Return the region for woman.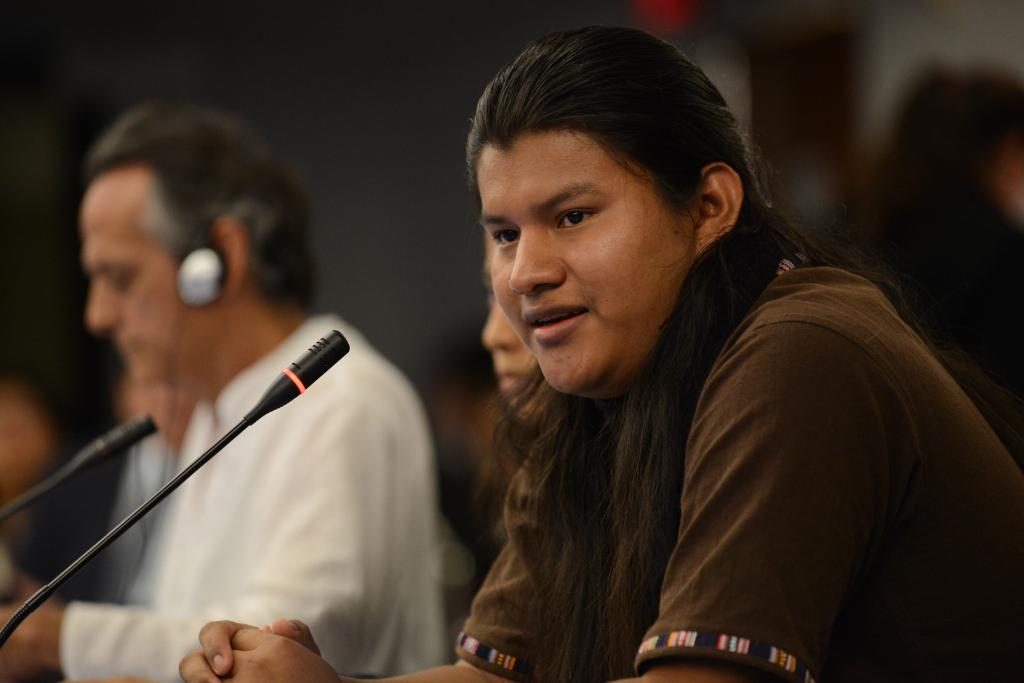
pyautogui.locateOnScreen(172, 36, 1023, 682).
